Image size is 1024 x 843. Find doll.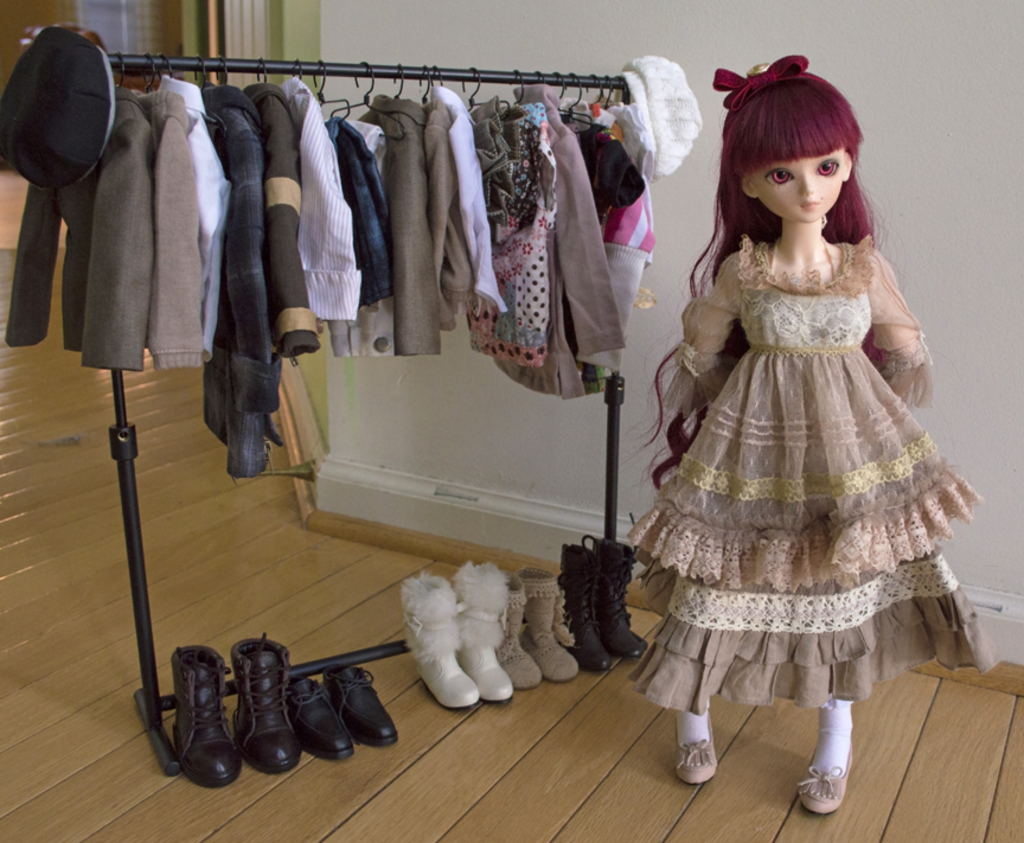
region(626, 30, 969, 817).
